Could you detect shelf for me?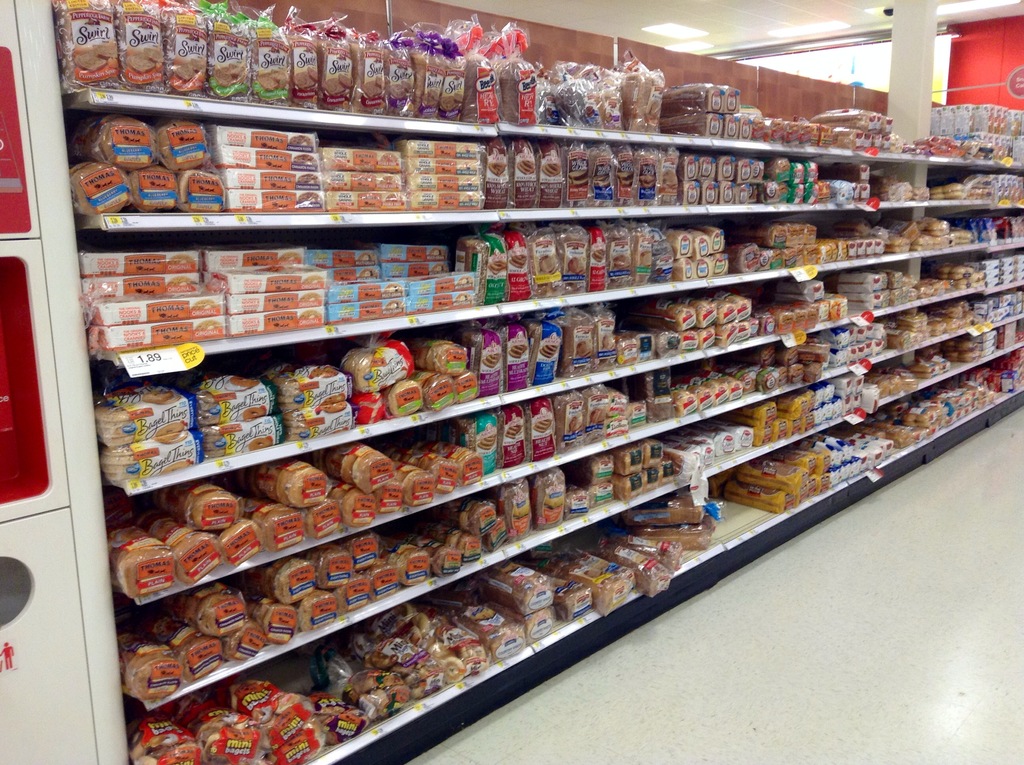
Detection result: 63/87/494/232.
